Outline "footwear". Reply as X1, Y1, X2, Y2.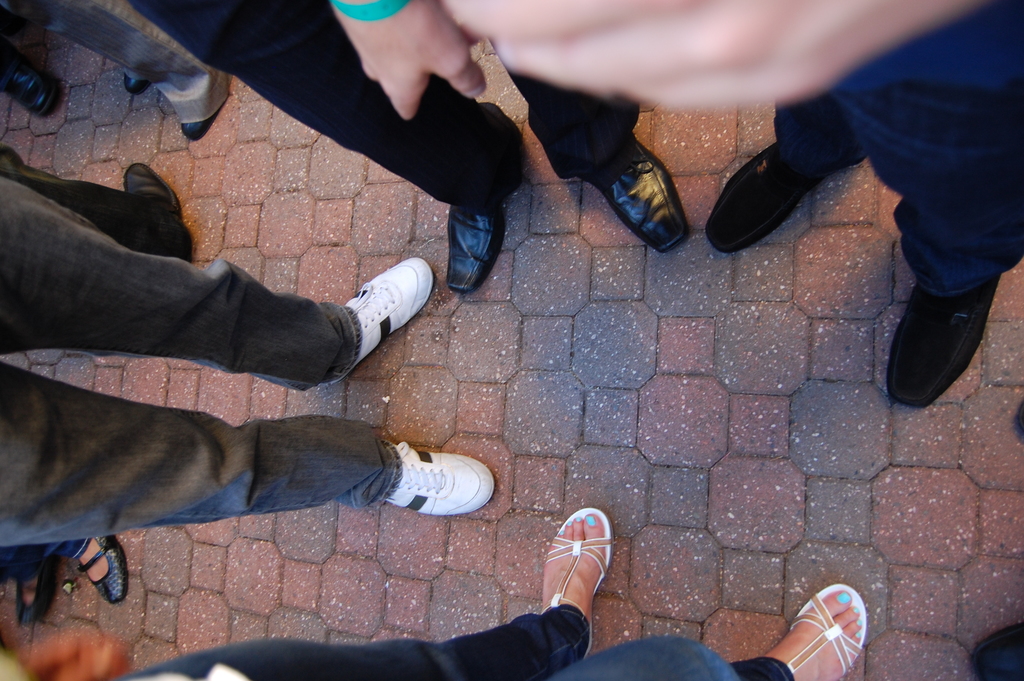
0, 40, 60, 115.
